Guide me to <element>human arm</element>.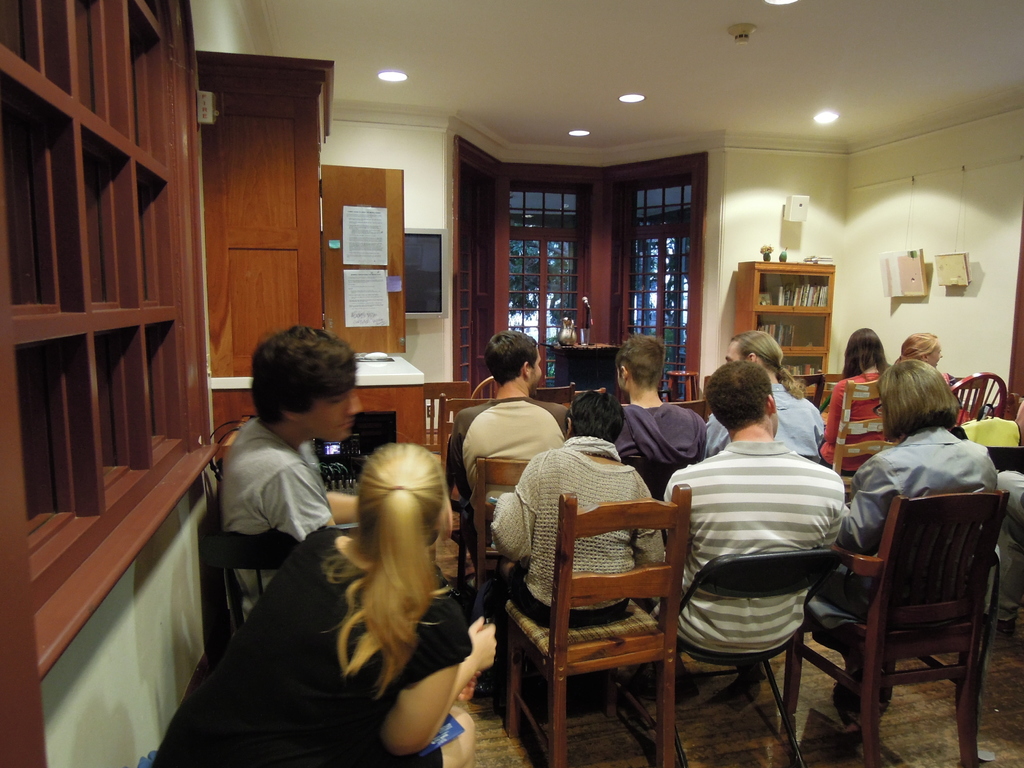
Guidance: Rect(383, 644, 461, 753).
